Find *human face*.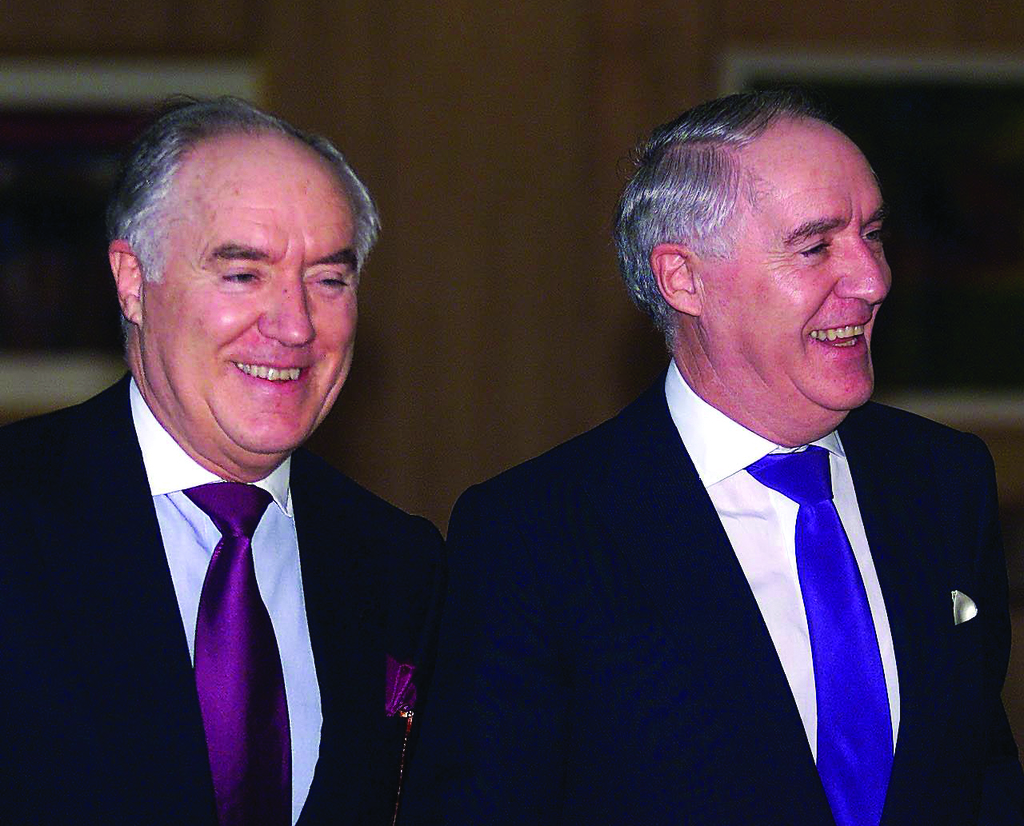
Rect(150, 154, 354, 453).
